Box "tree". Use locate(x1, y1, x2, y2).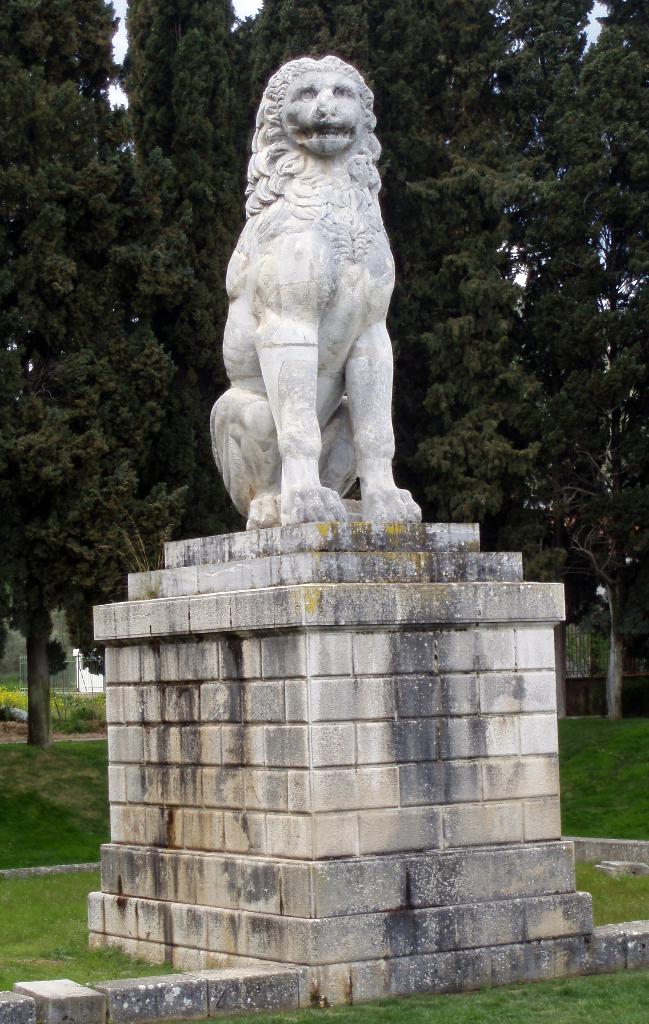
locate(0, 0, 197, 742).
